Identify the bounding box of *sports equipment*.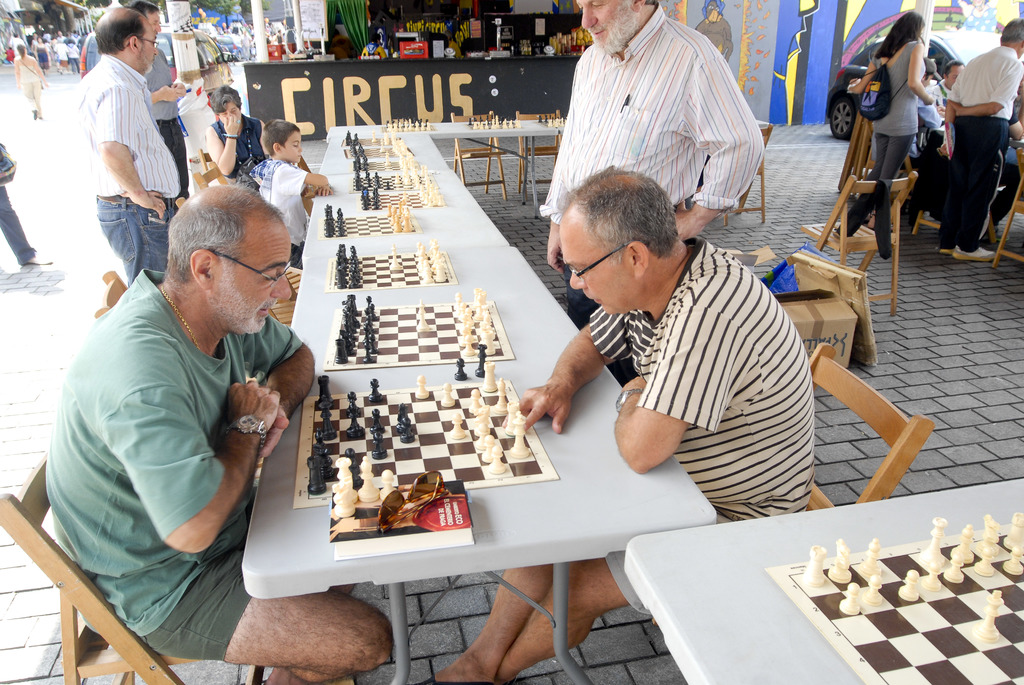
x1=298 y1=364 x2=560 y2=507.
